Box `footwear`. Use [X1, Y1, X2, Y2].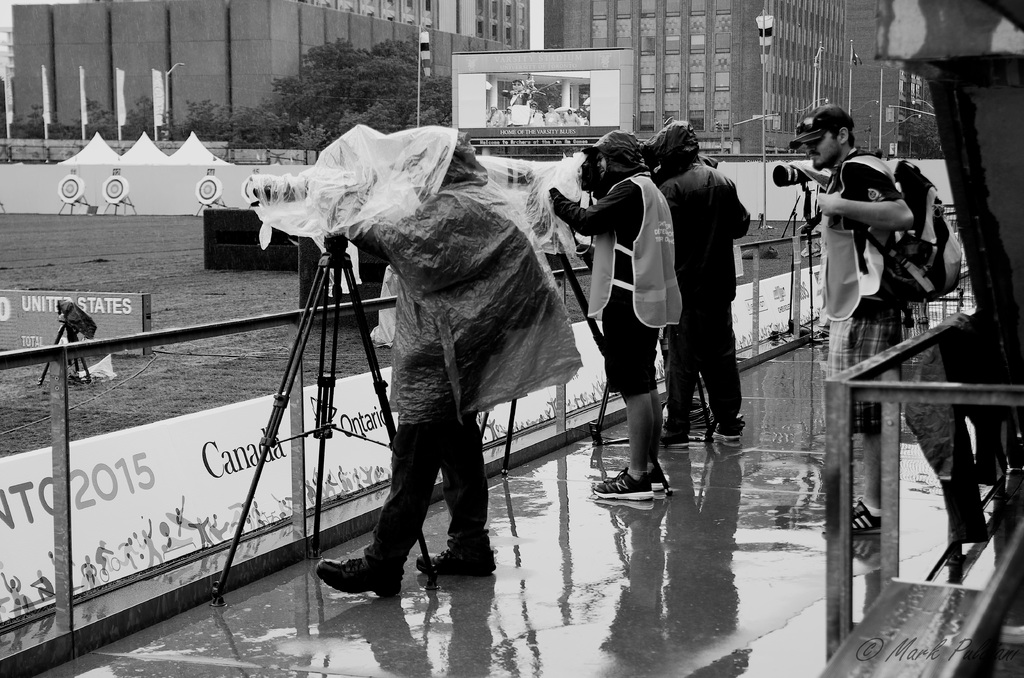
[593, 465, 652, 499].
